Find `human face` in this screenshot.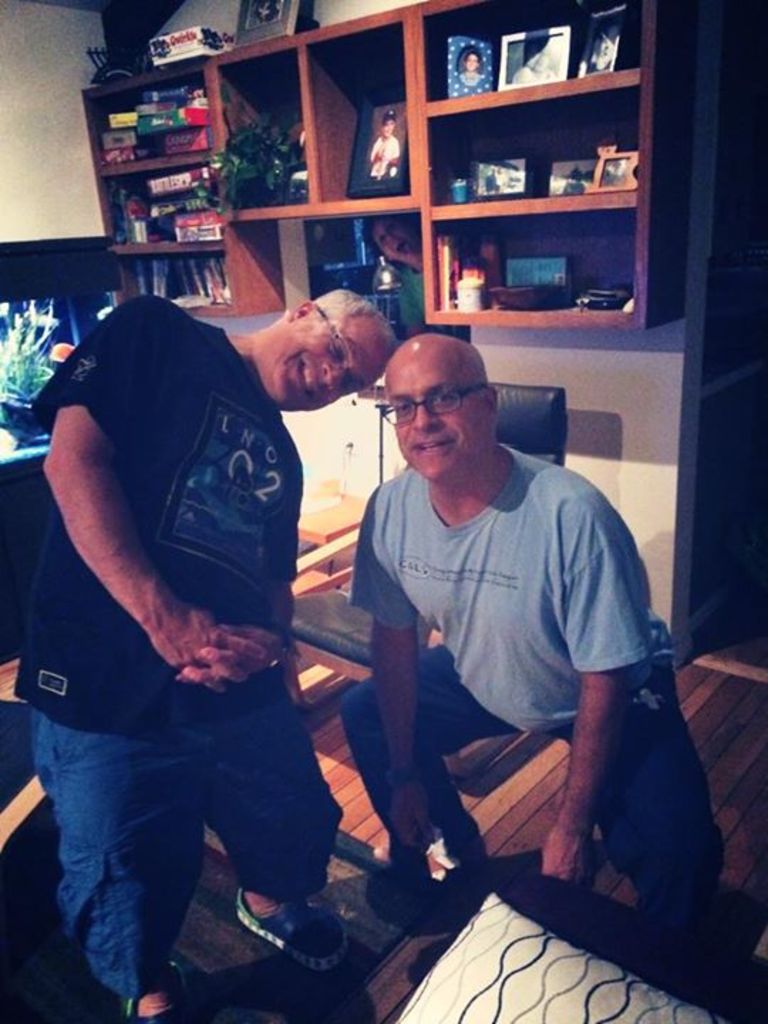
The bounding box for `human face` is bbox(387, 348, 484, 485).
